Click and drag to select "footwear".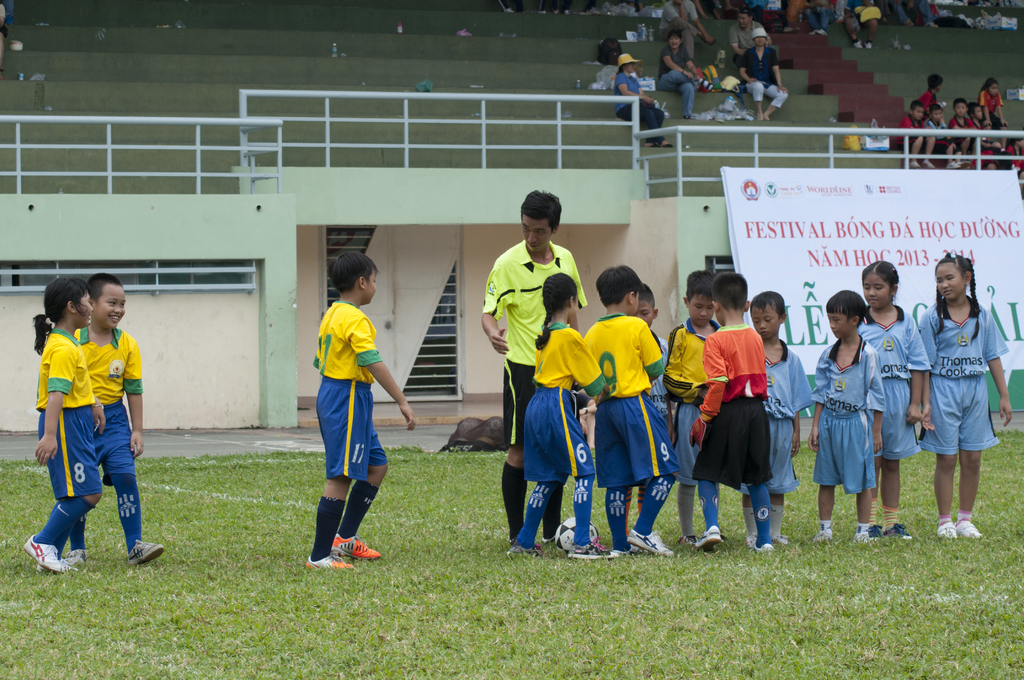
Selection: 676, 535, 701, 551.
